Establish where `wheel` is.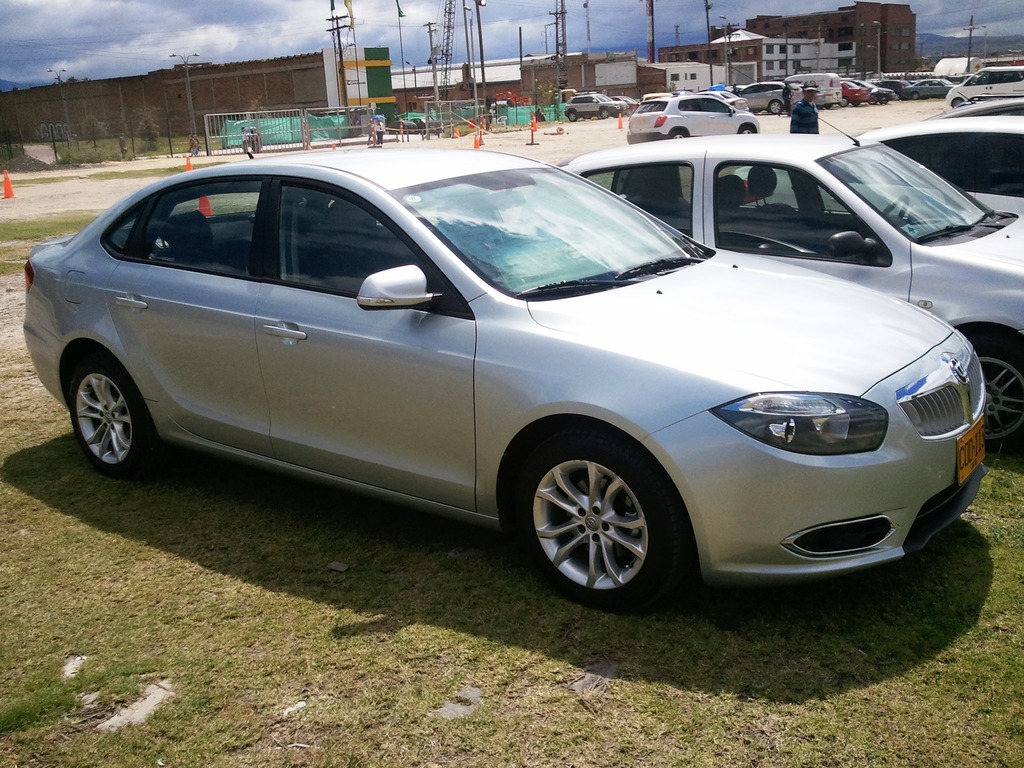
Established at (771,101,783,116).
